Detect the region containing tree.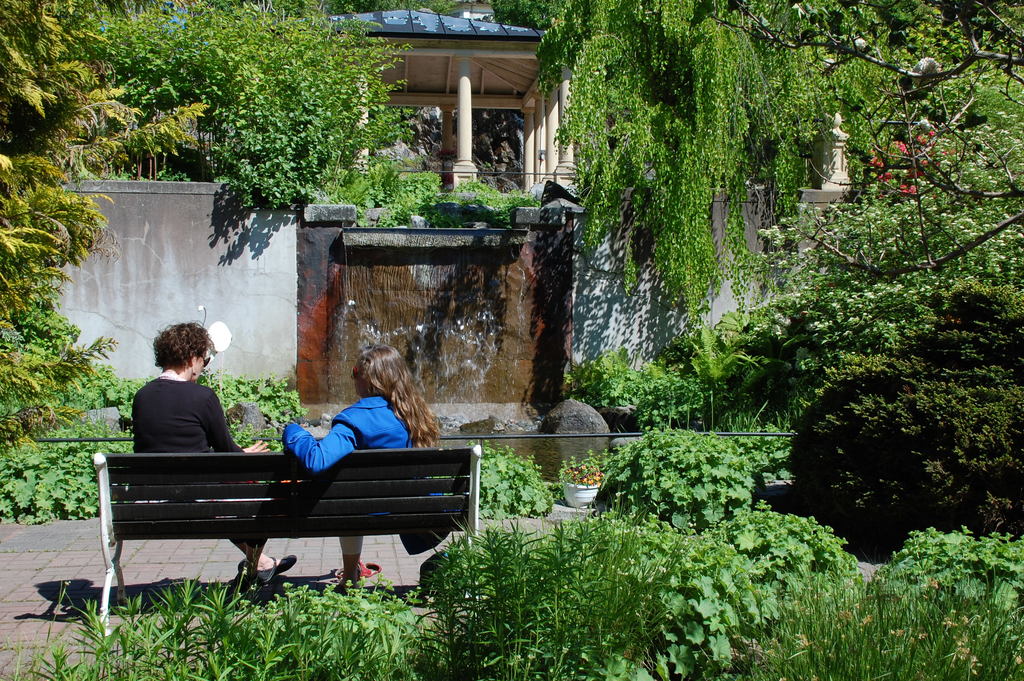
(0,0,133,339).
